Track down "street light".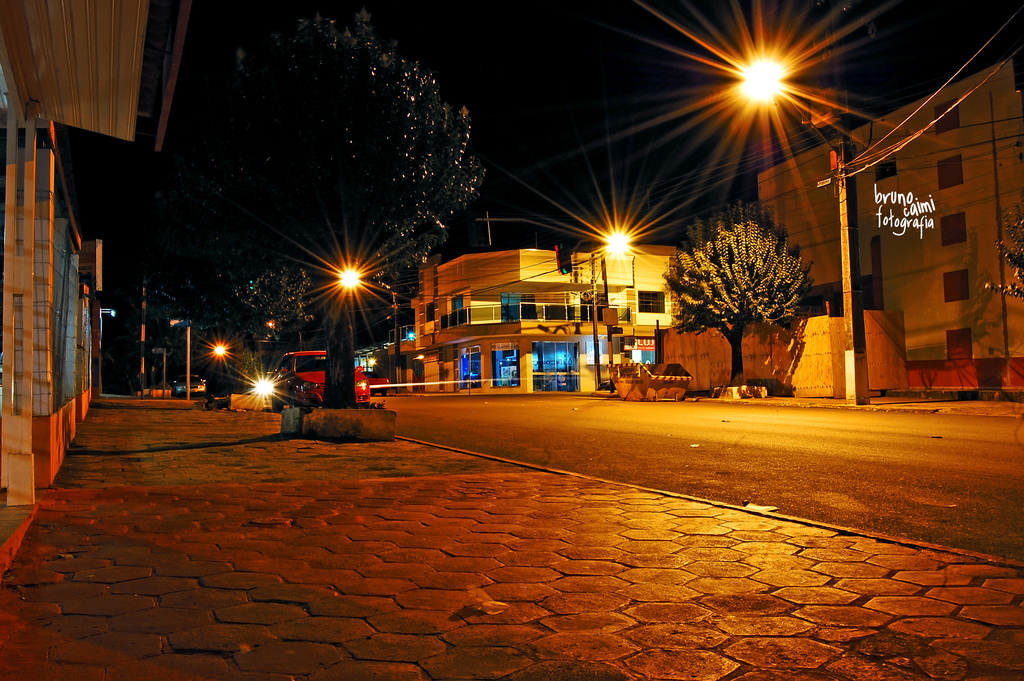
Tracked to bbox(740, 61, 842, 163).
